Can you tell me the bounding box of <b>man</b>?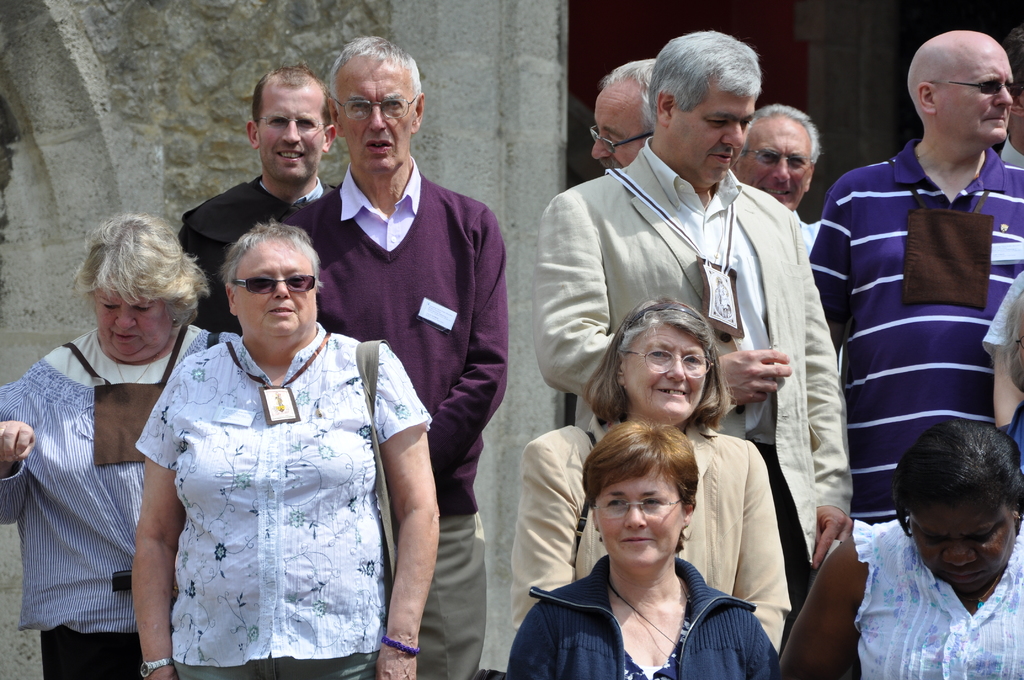
[737, 102, 830, 257].
